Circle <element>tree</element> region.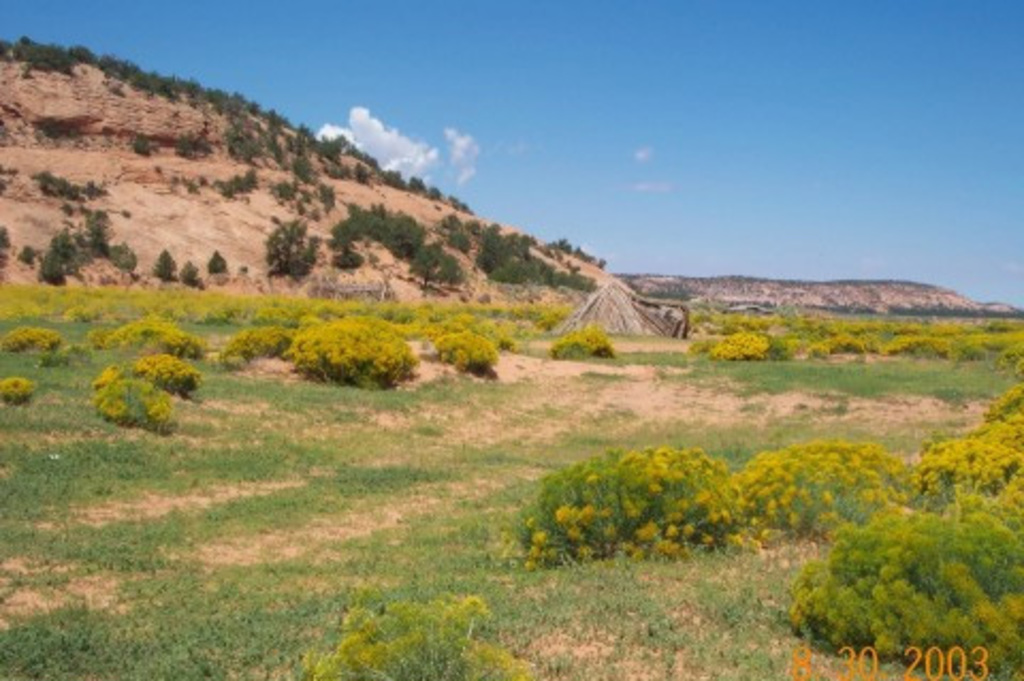
Region: x1=151 y1=246 x2=181 y2=280.
